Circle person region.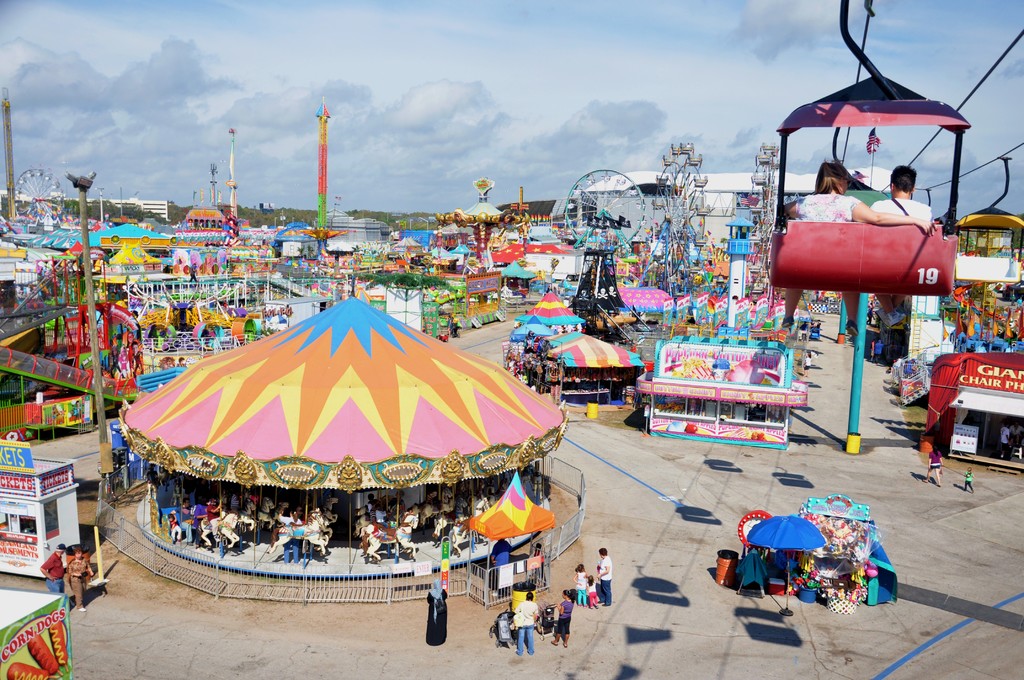
Region: left=555, top=592, right=576, bottom=652.
